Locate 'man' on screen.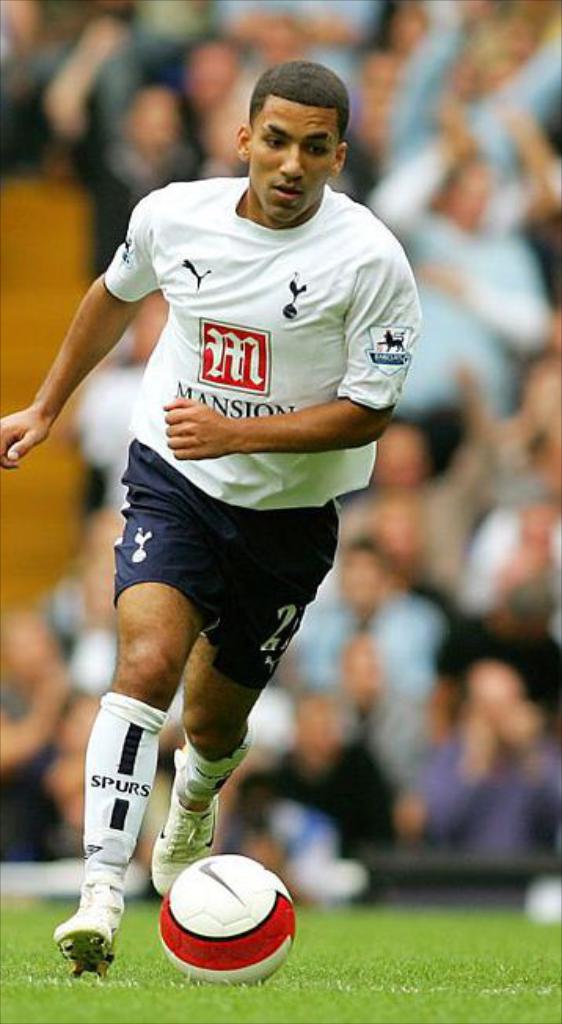
On screen at box=[0, 64, 430, 983].
